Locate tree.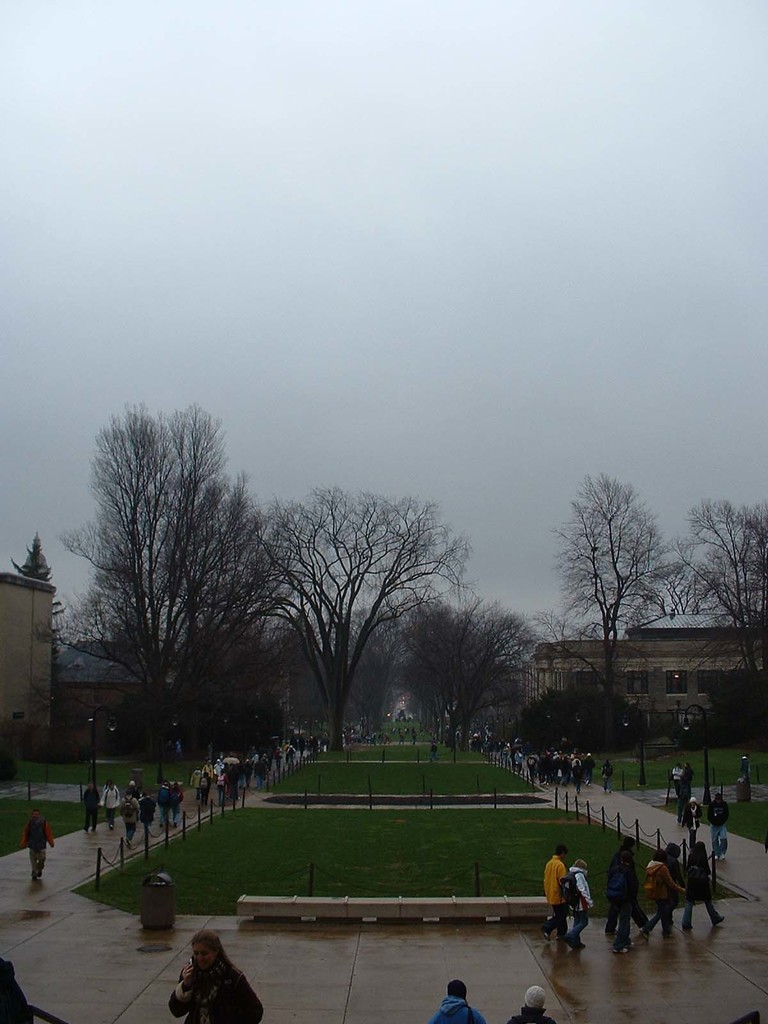
Bounding box: [243,472,479,750].
